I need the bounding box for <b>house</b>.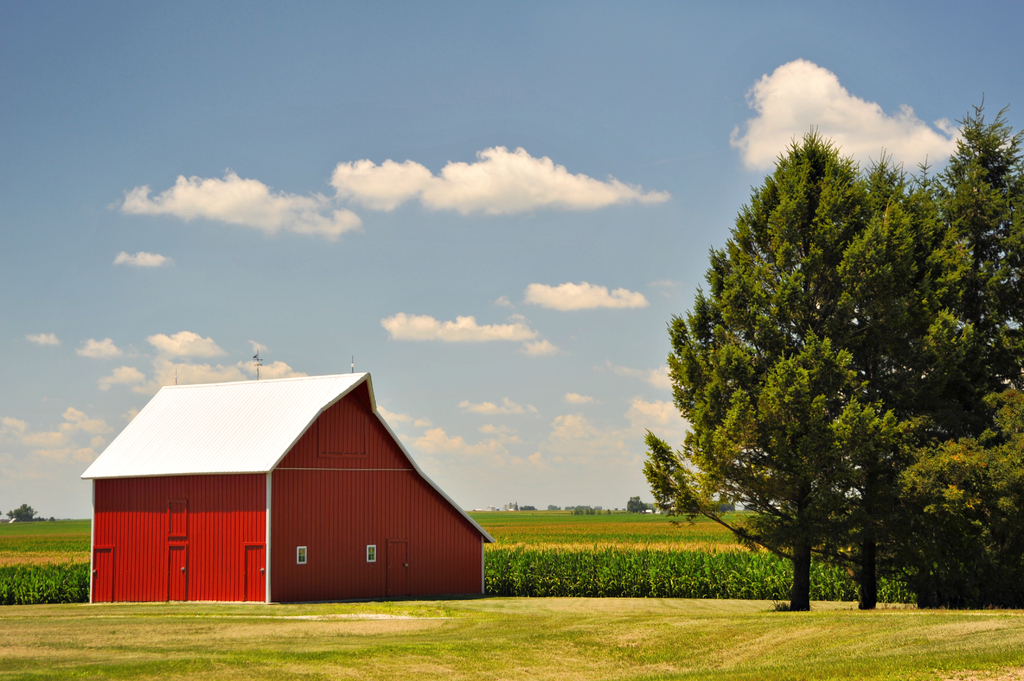
Here it is: 493, 495, 527, 511.
